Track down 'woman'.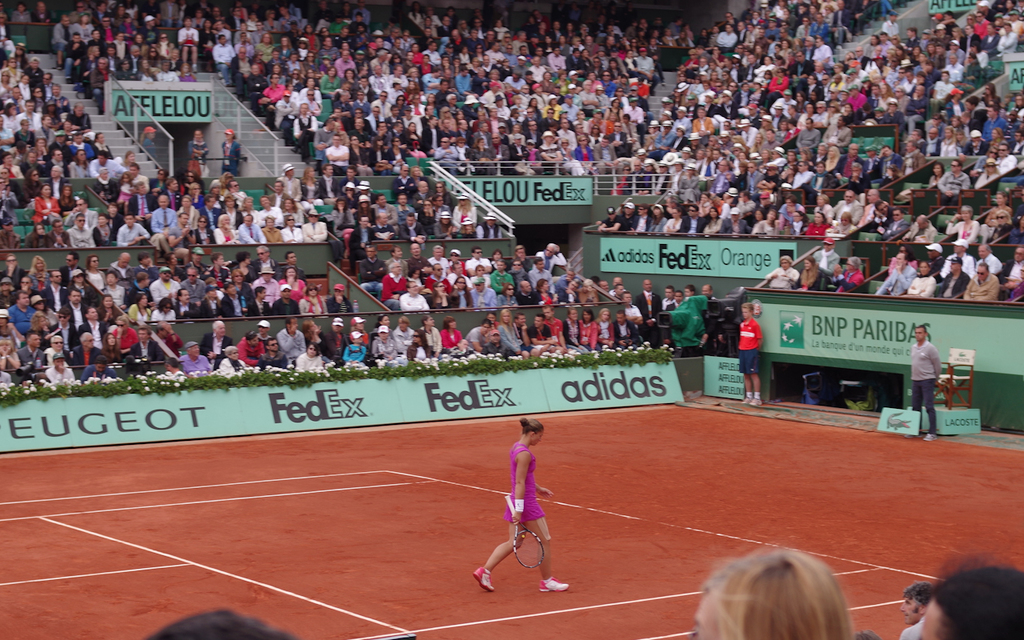
Tracked to pyautogui.locateOnScreen(13, 44, 23, 64).
